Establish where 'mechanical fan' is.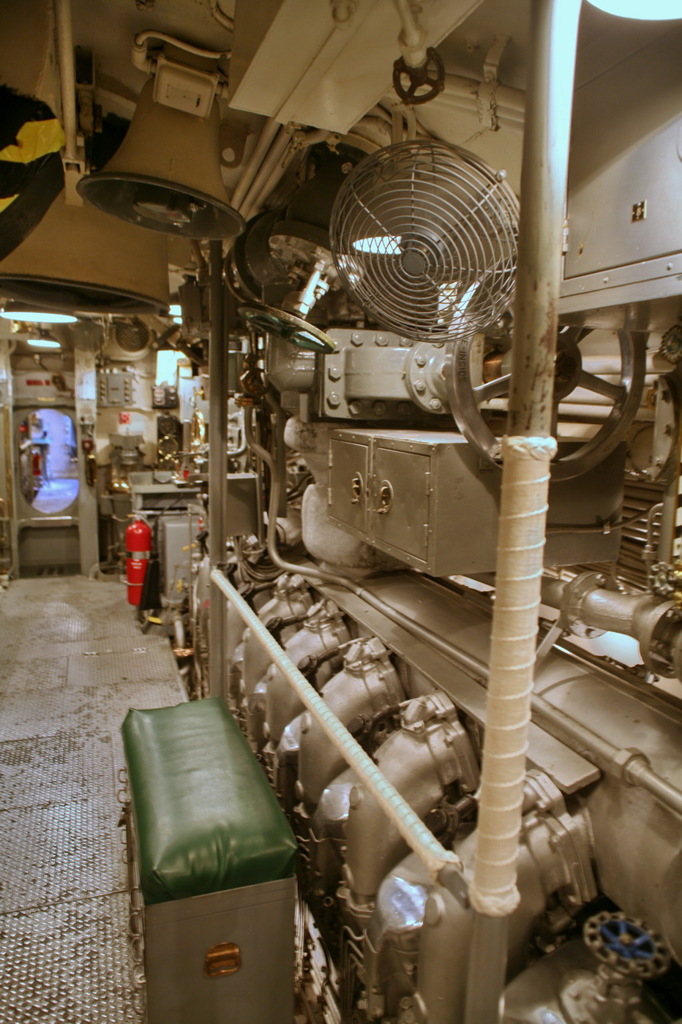
Established at [left=330, top=142, right=519, bottom=342].
